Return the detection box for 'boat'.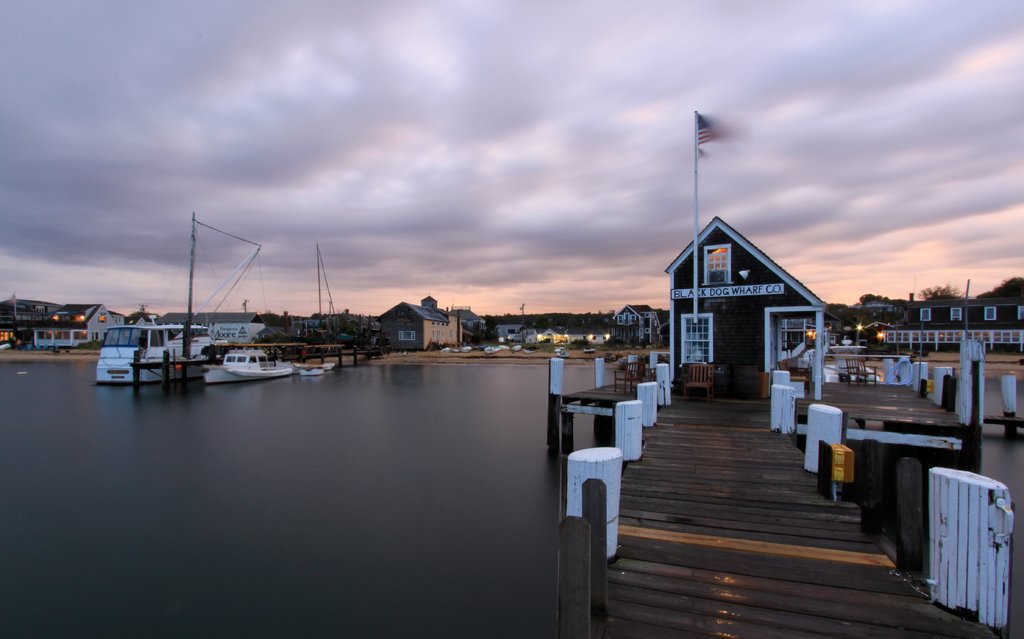
(89,318,178,381).
